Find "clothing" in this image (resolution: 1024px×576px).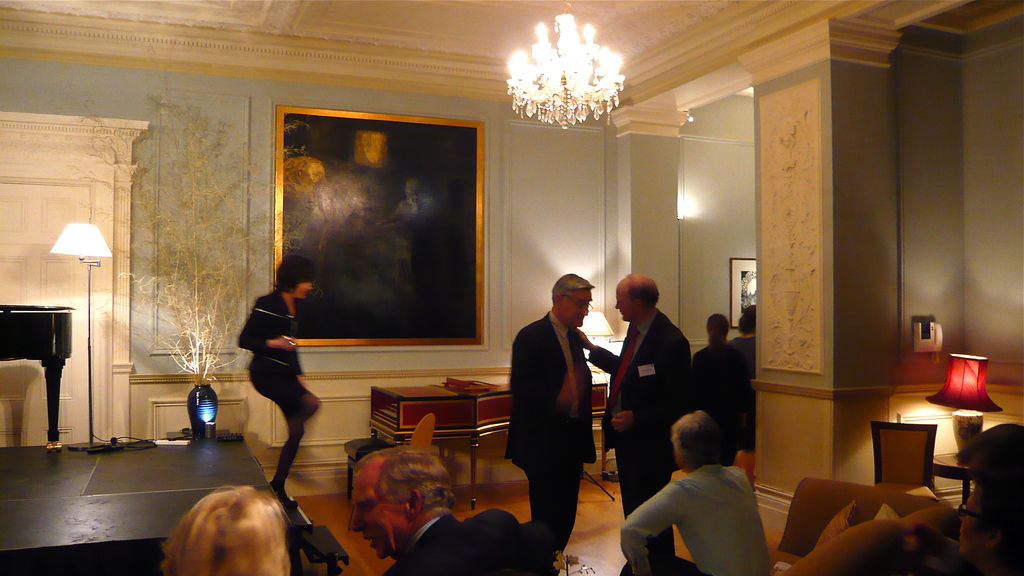
bbox(380, 504, 554, 575).
